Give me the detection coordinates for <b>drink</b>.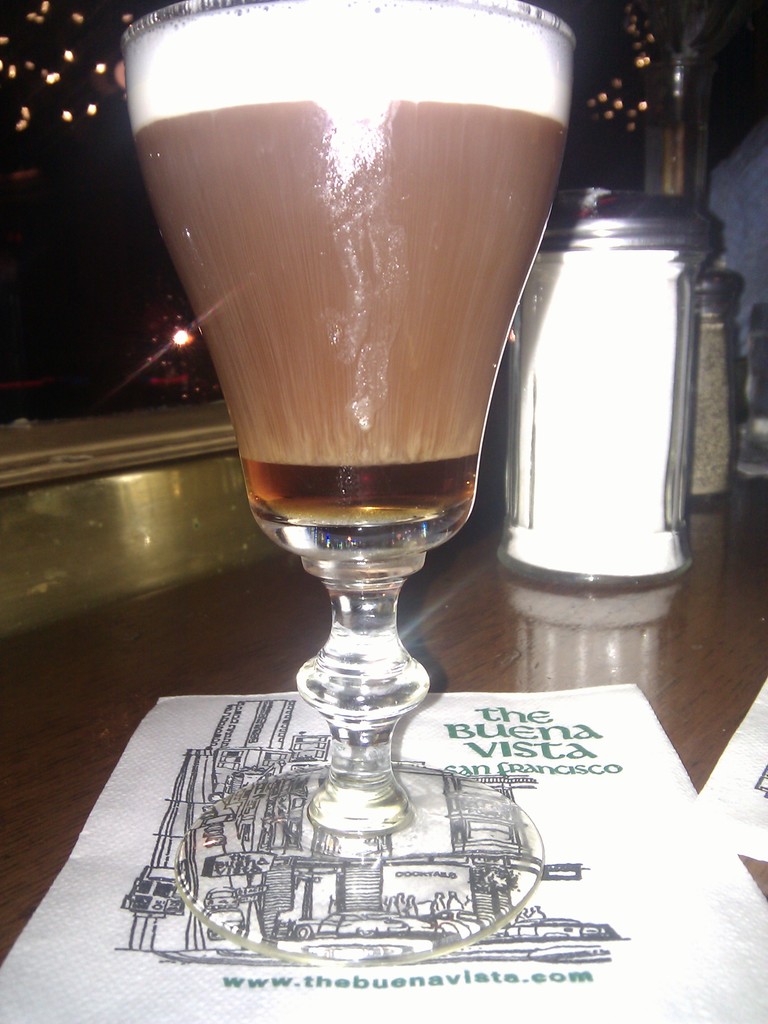
rect(140, 31, 566, 838).
